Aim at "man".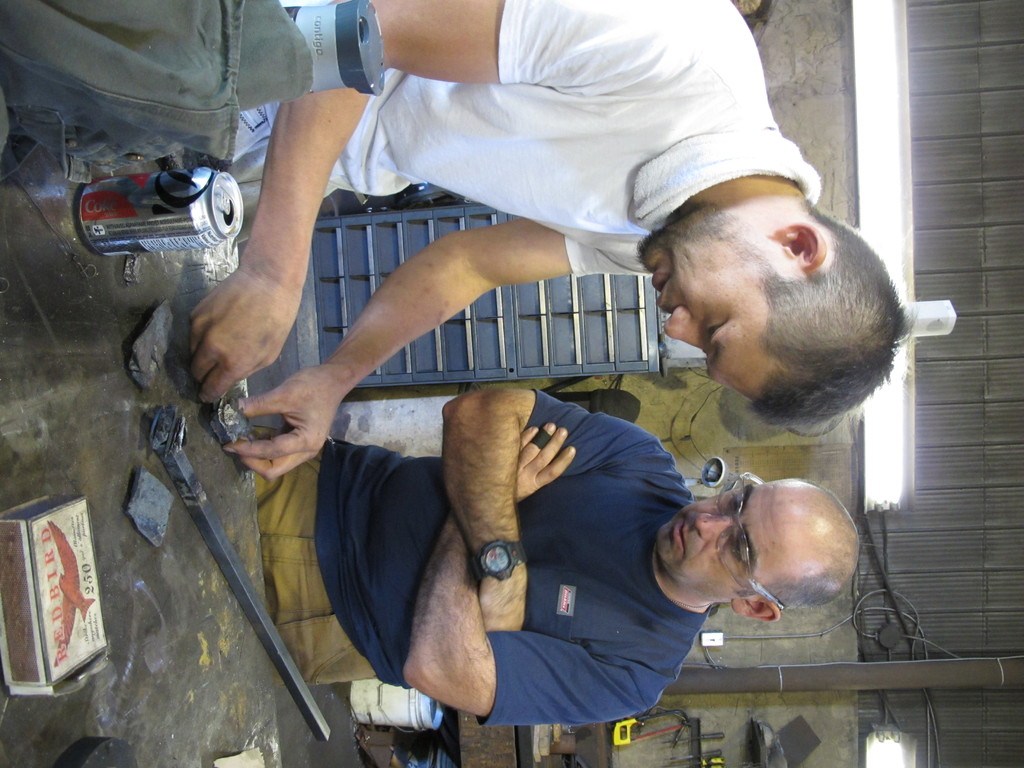
Aimed at (left=272, top=384, right=849, bottom=714).
